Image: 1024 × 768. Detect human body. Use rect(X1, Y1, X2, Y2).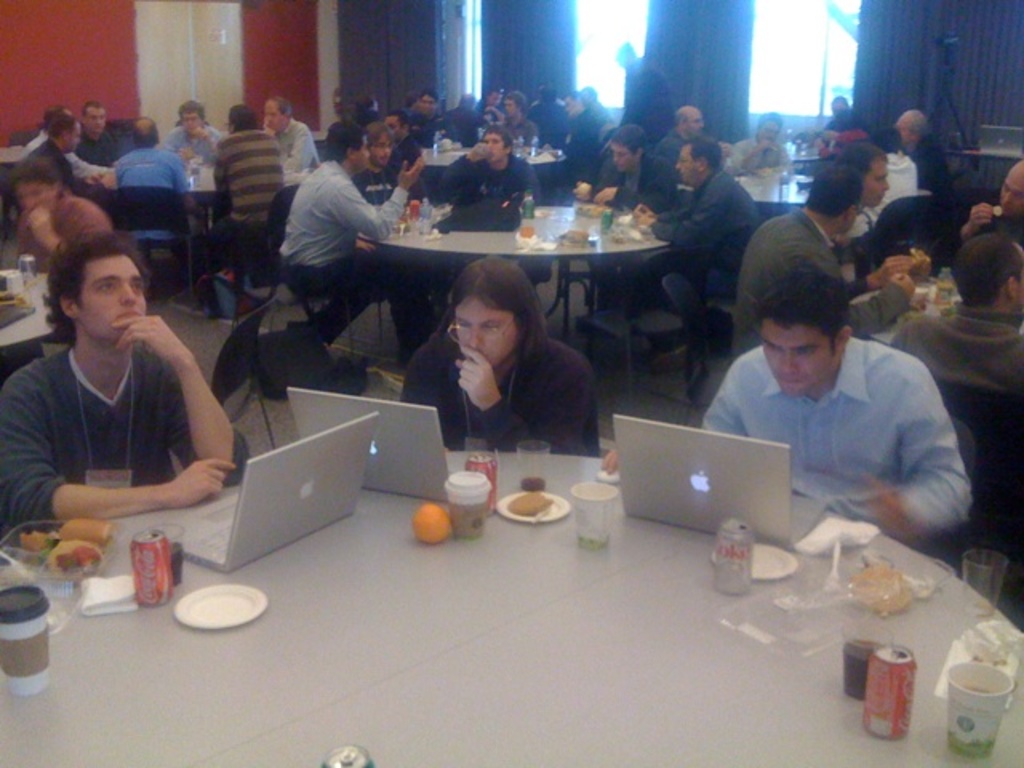
rect(443, 122, 534, 200).
